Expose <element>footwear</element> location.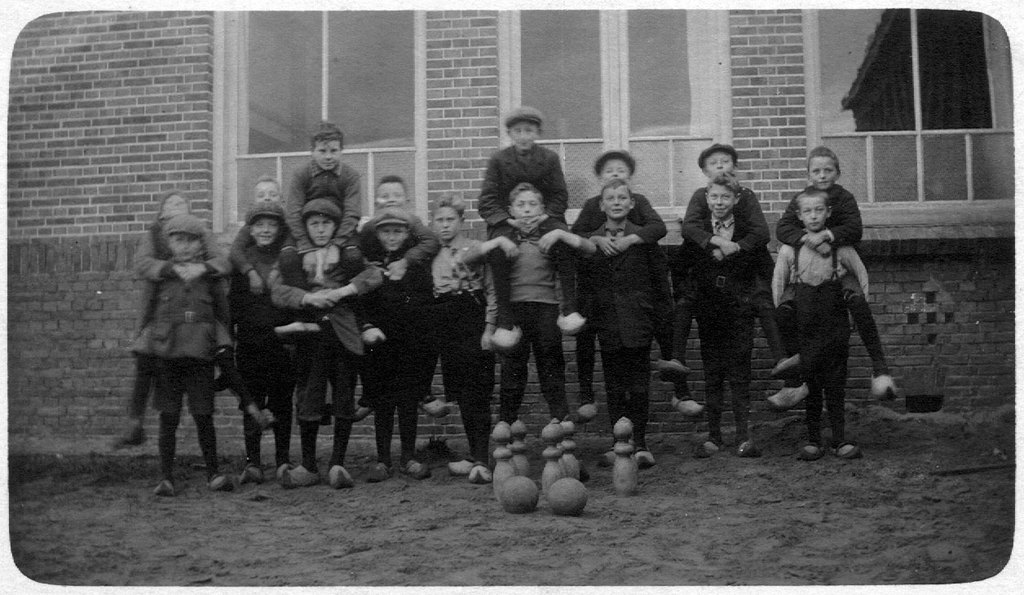
Exposed at (696, 442, 719, 460).
